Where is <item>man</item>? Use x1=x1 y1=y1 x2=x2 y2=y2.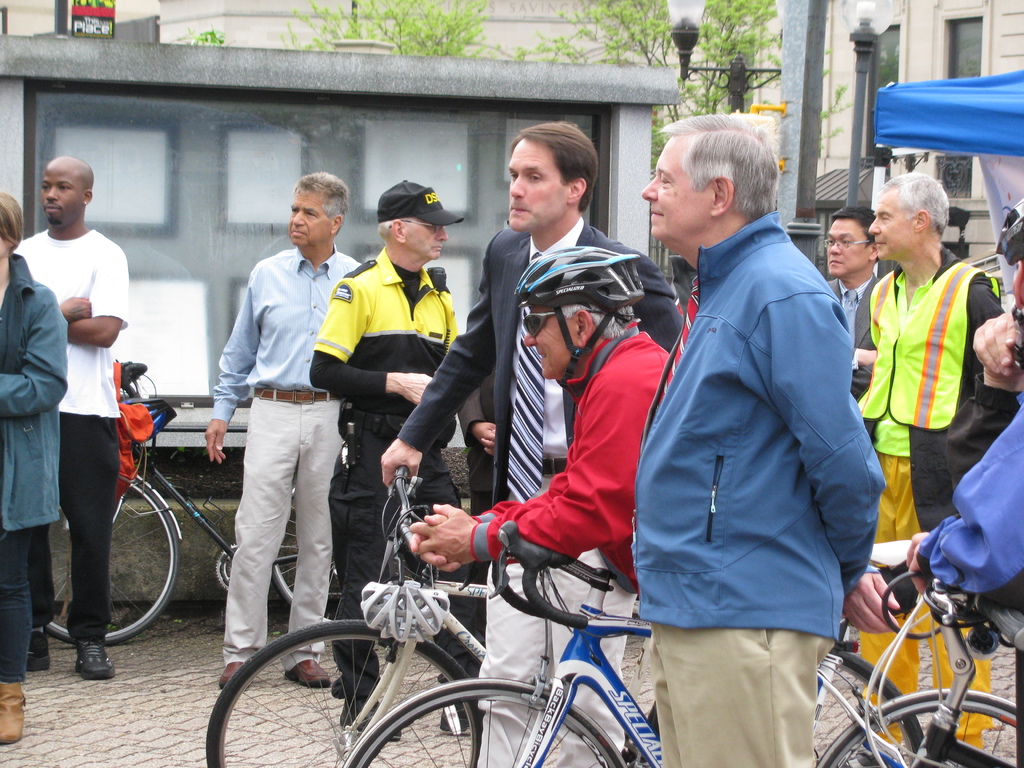
x1=307 y1=184 x2=481 y2=739.
